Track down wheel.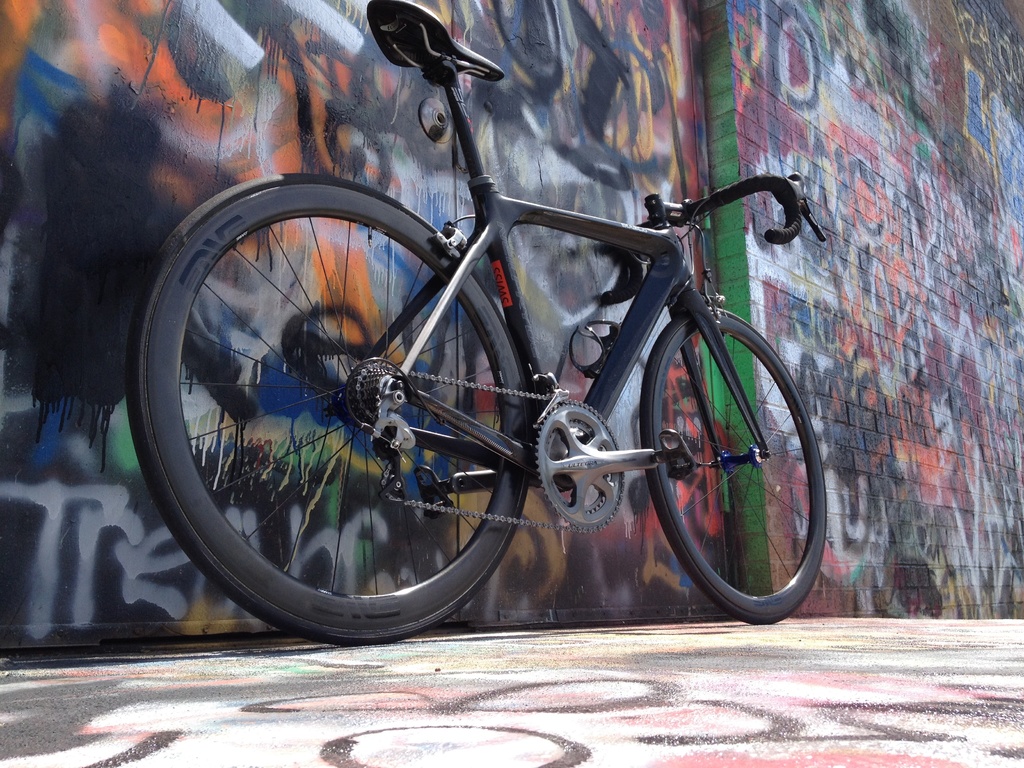
Tracked to (x1=641, y1=305, x2=828, y2=623).
